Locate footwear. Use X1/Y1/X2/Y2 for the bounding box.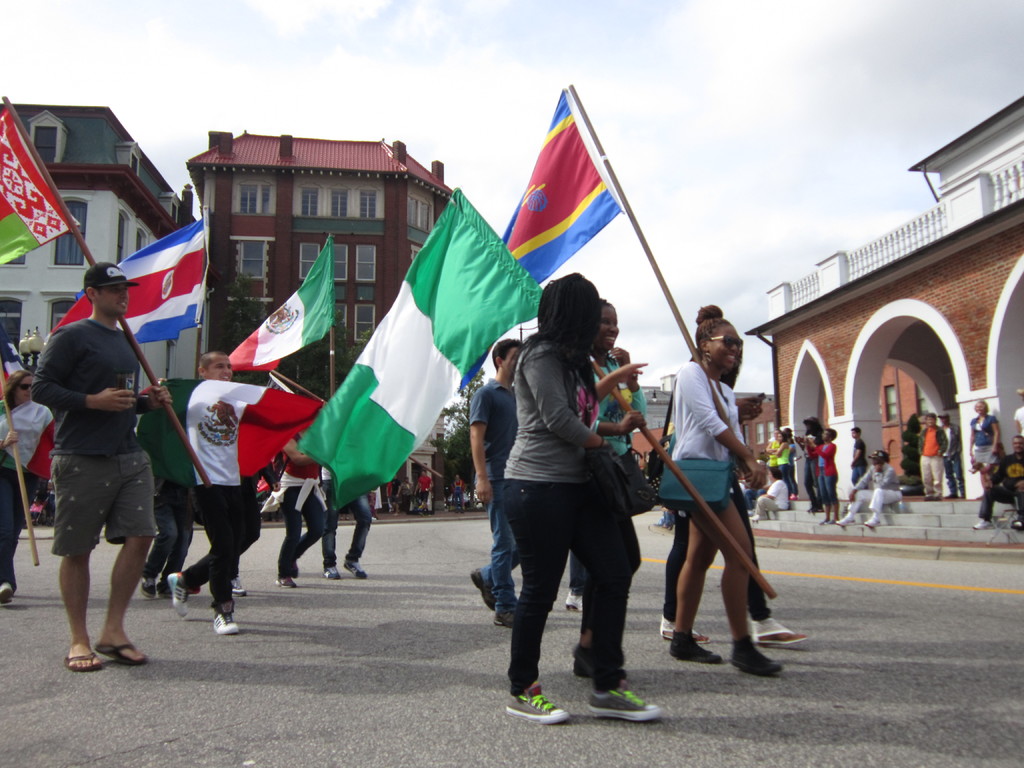
572/637/630/681.
